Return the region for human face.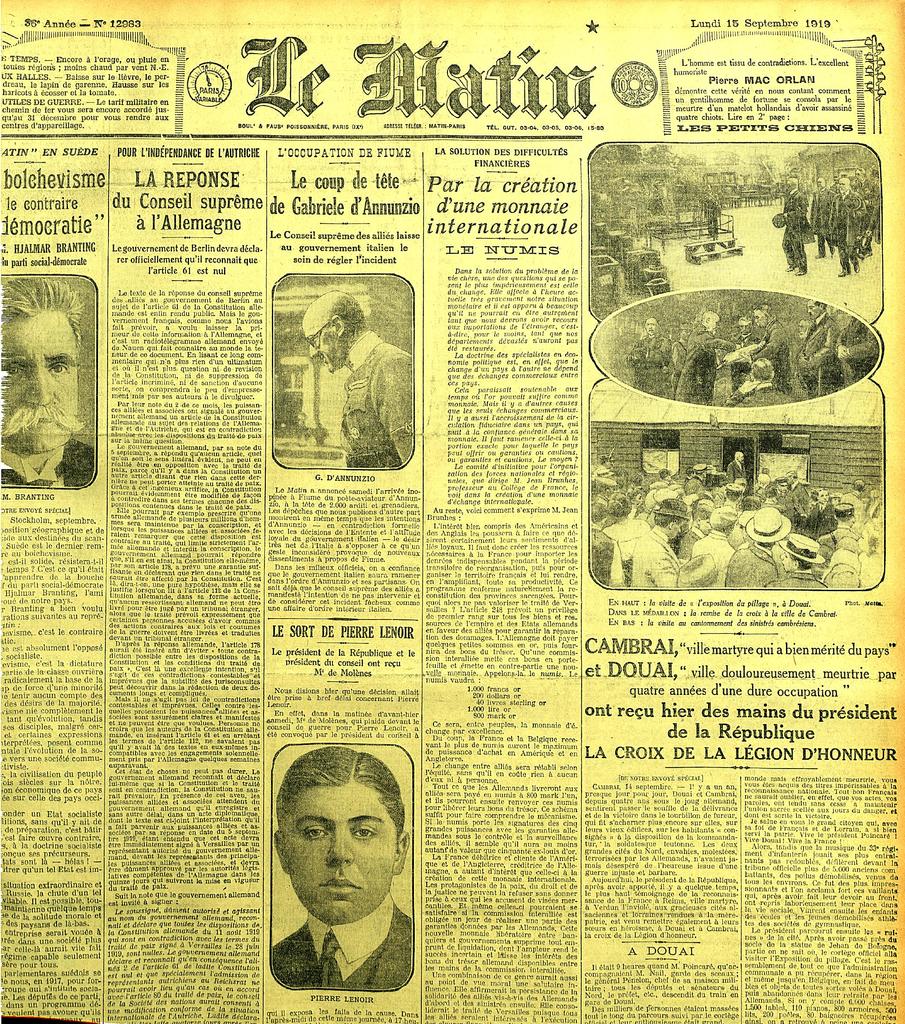
<box>737,318,751,335</box>.
